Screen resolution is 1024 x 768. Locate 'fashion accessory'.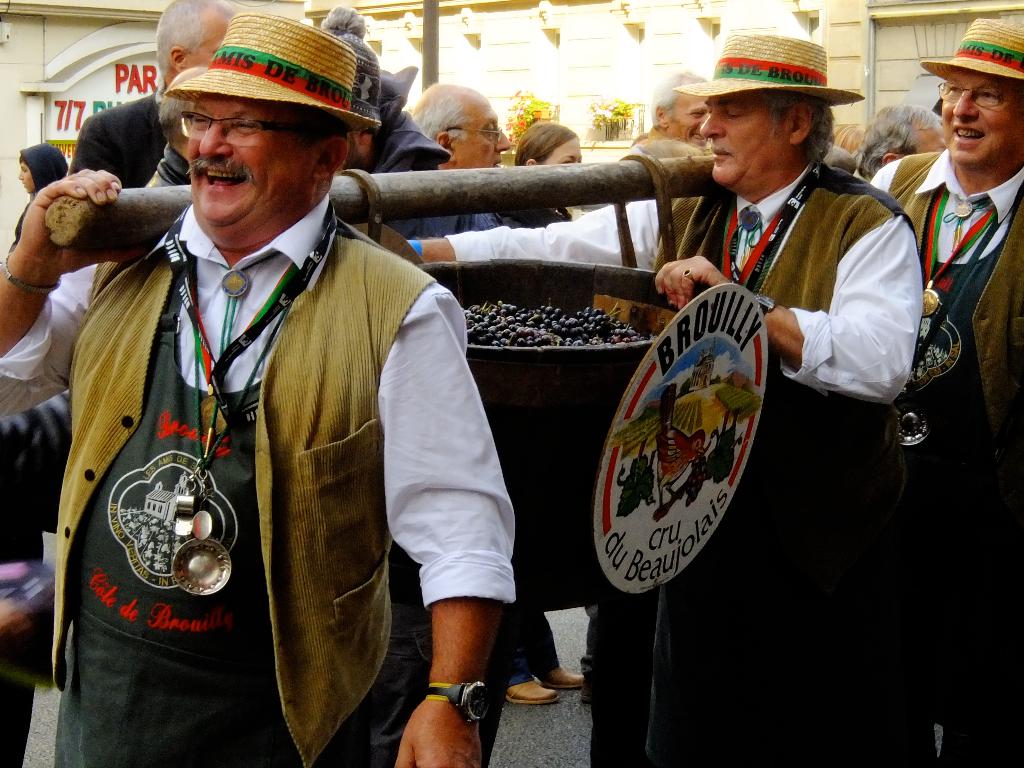
bbox=[320, 6, 382, 122].
